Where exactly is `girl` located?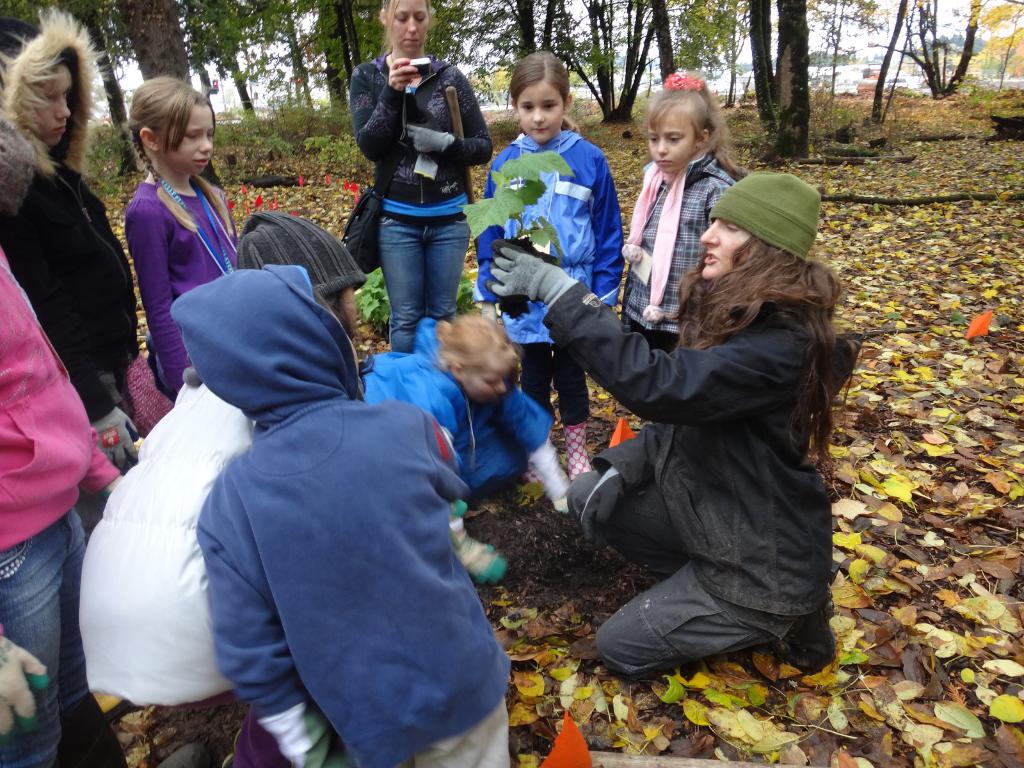
Its bounding box is l=620, t=66, r=747, b=356.
